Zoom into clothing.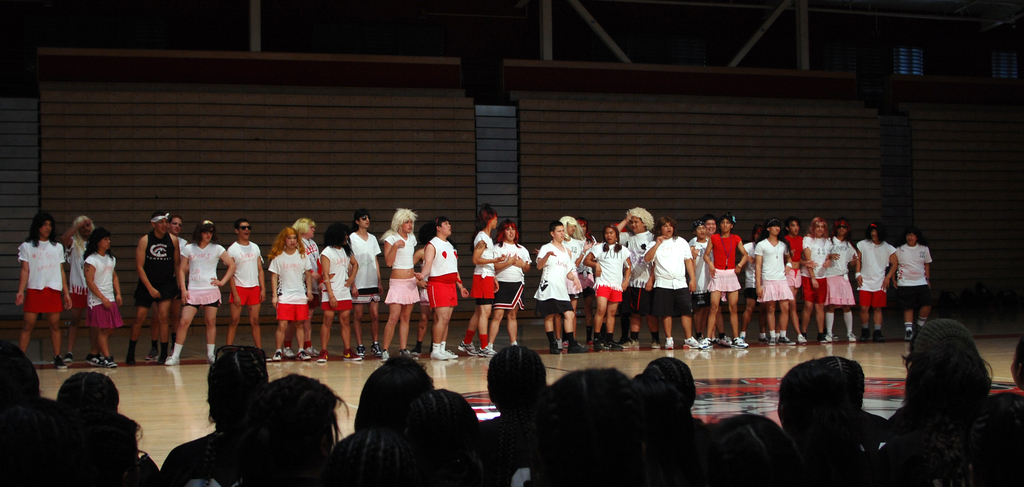
Zoom target: 546/329/556/350.
